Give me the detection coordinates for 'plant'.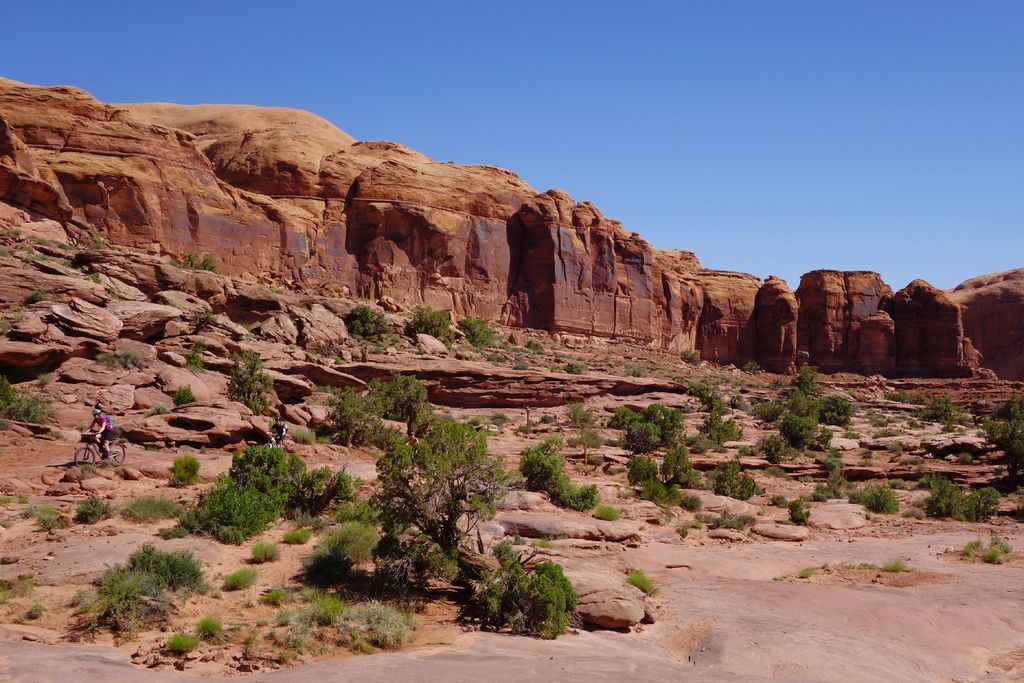
box(83, 215, 102, 245).
